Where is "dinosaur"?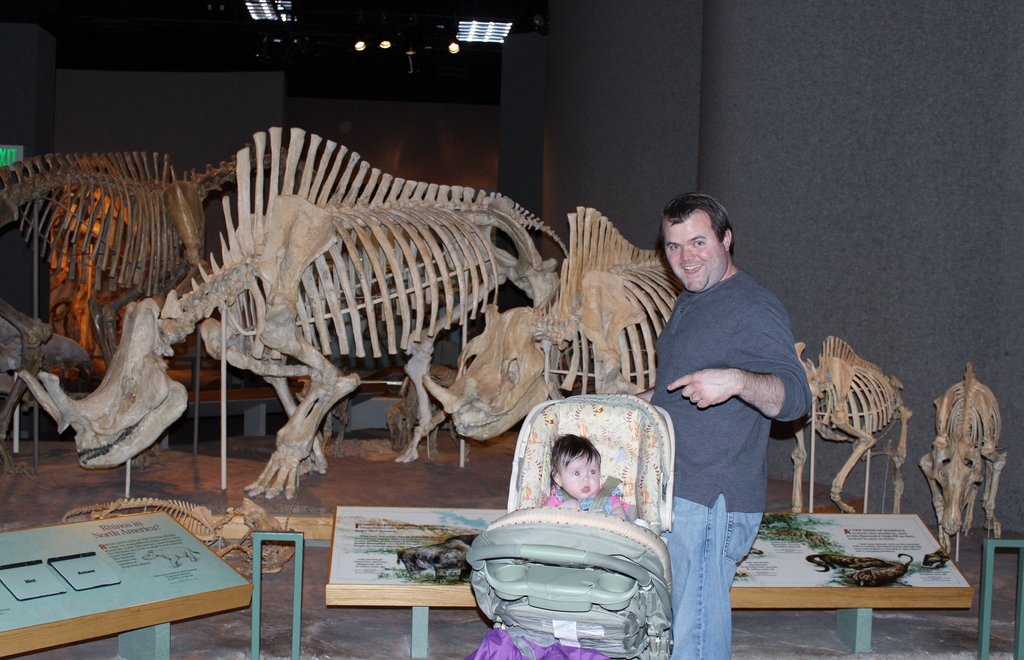
x1=11 y1=127 x2=572 y2=503.
